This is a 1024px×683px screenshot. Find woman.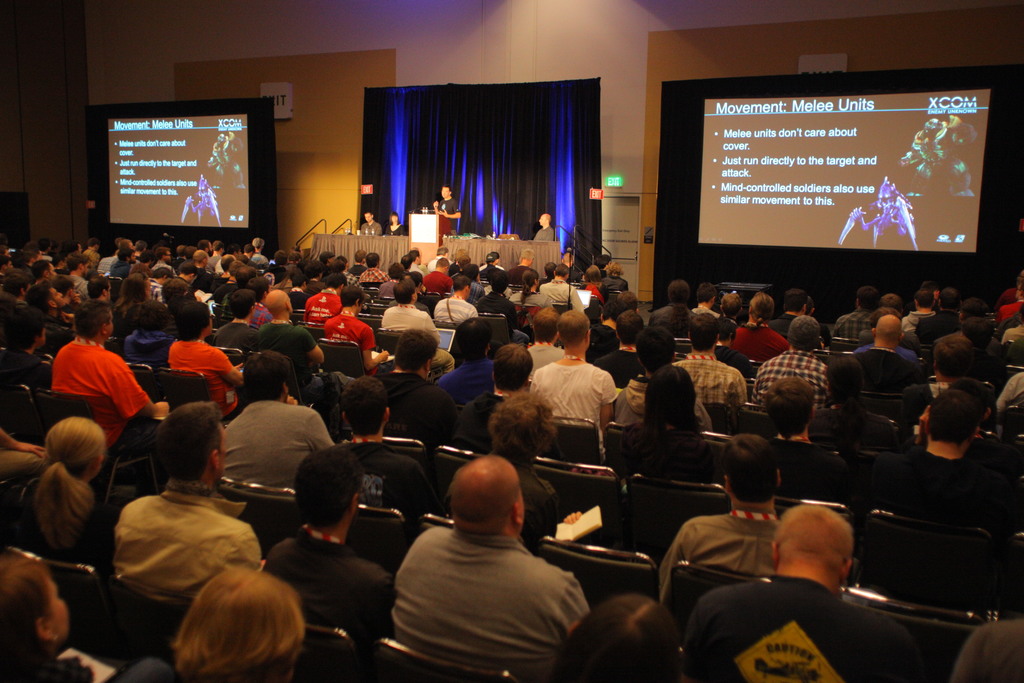
Bounding box: pyautogui.locateOnScreen(115, 272, 154, 325).
